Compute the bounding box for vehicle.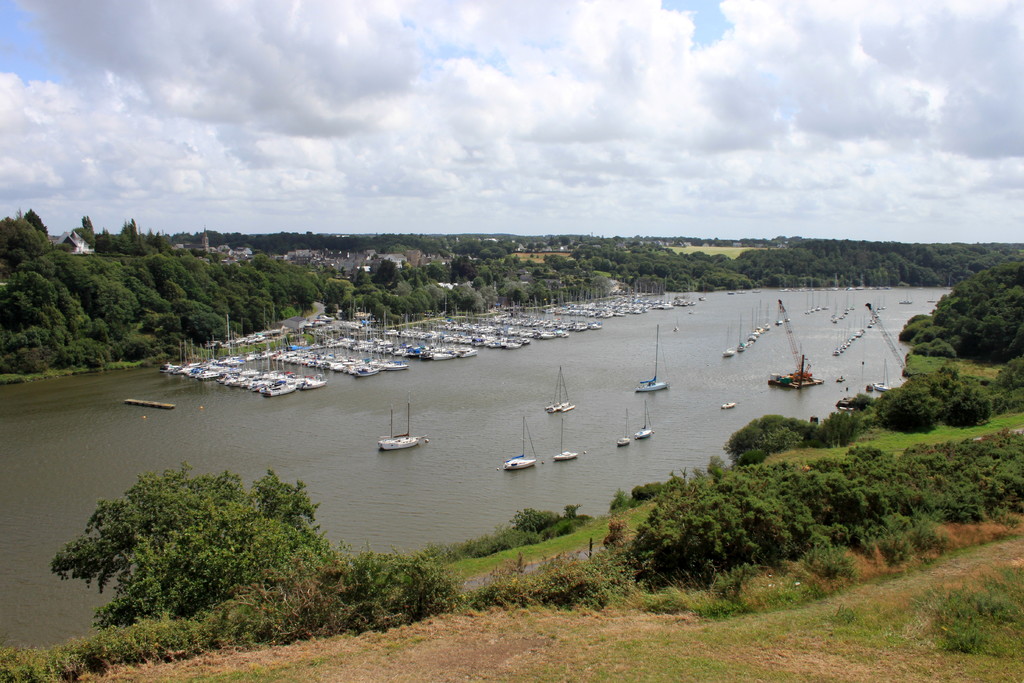
(376, 391, 424, 452).
